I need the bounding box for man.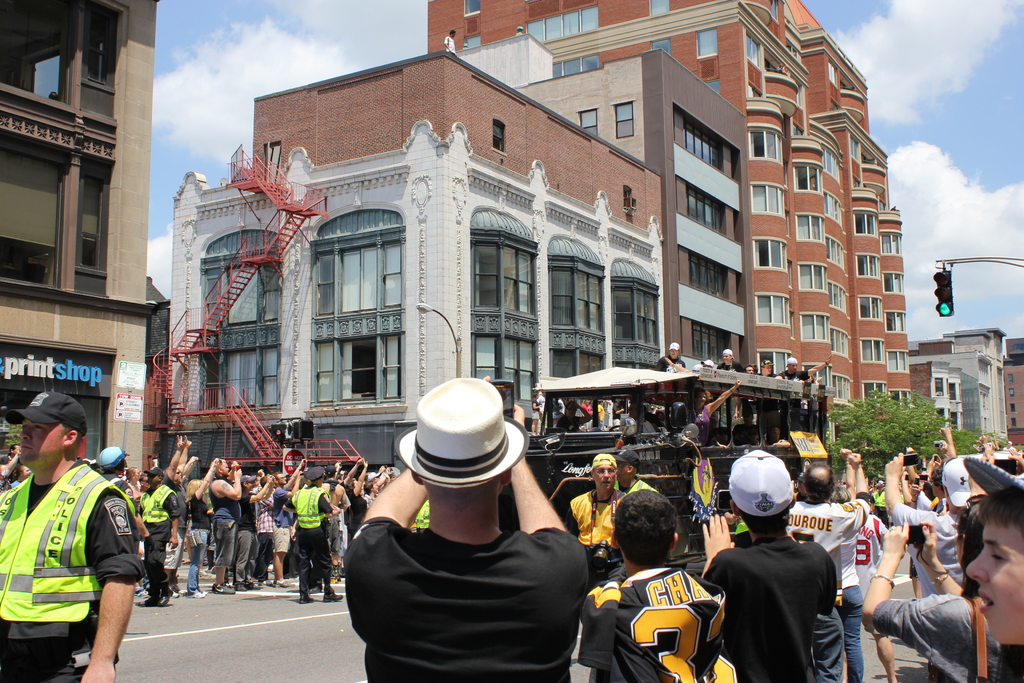
Here it is: BBox(750, 356, 781, 432).
